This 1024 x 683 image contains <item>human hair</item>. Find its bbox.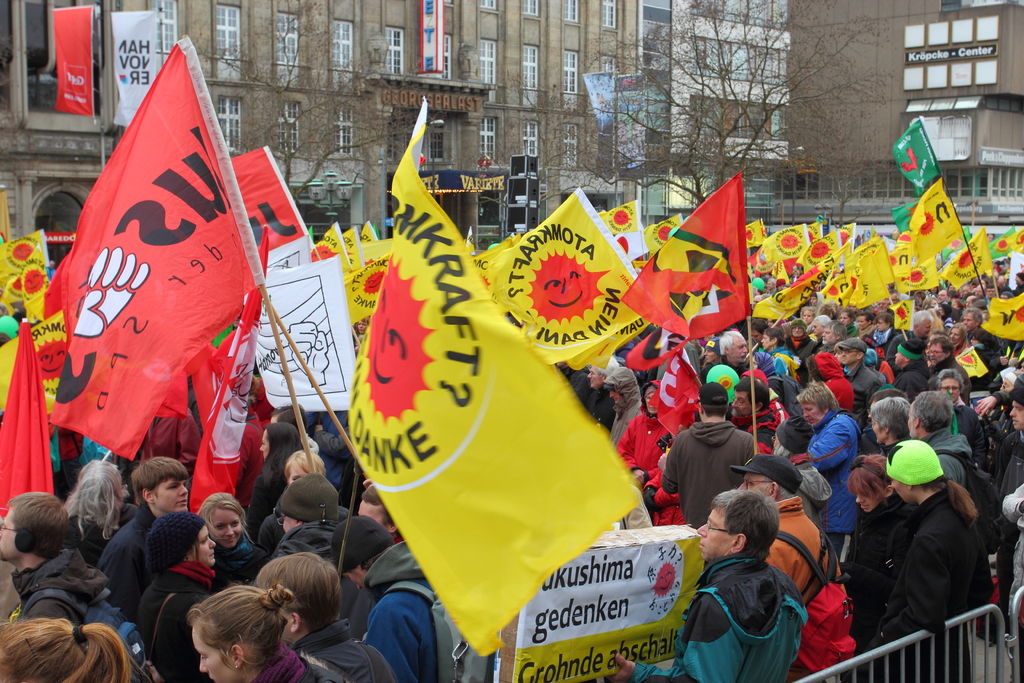
x1=867, y1=396, x2=909, y2=438.
